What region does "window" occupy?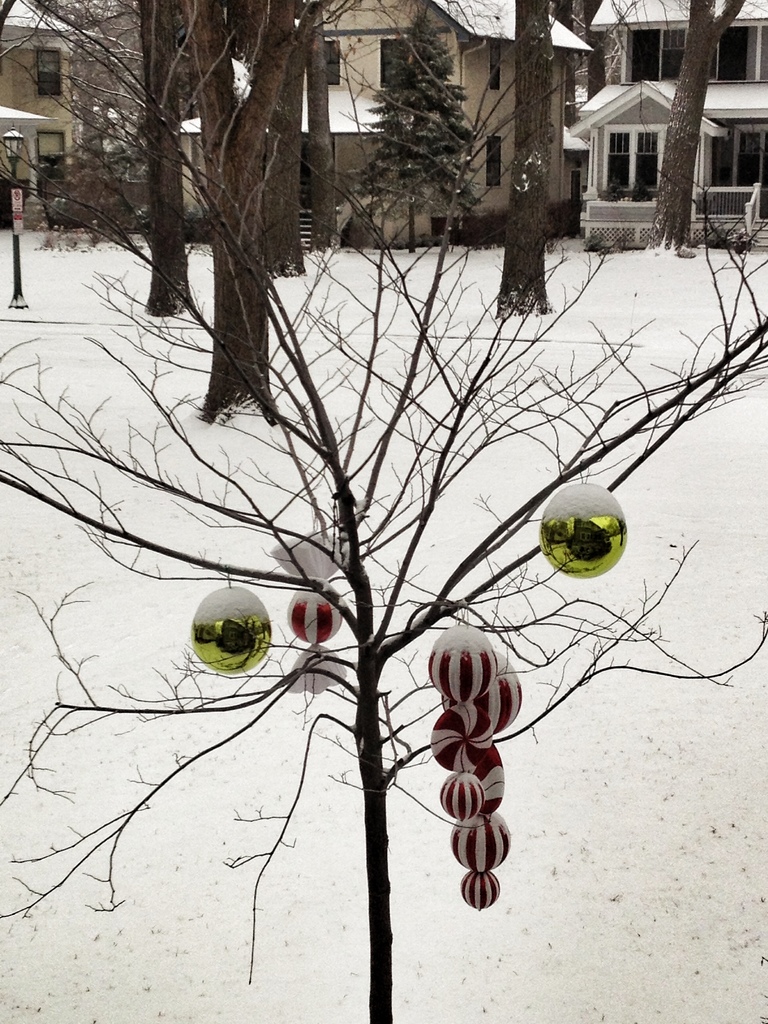
611/28/659/86.
